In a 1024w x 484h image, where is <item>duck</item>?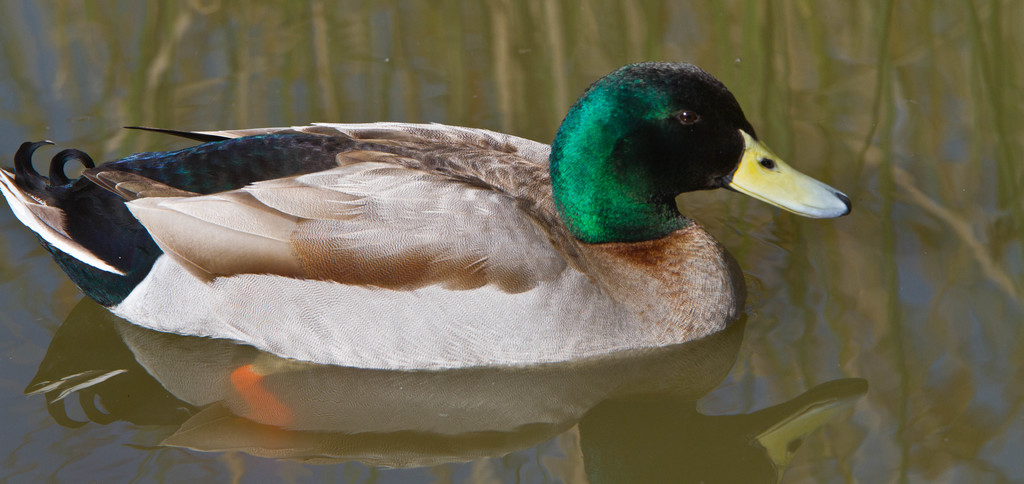
crop(33, 51, 897, 403).
